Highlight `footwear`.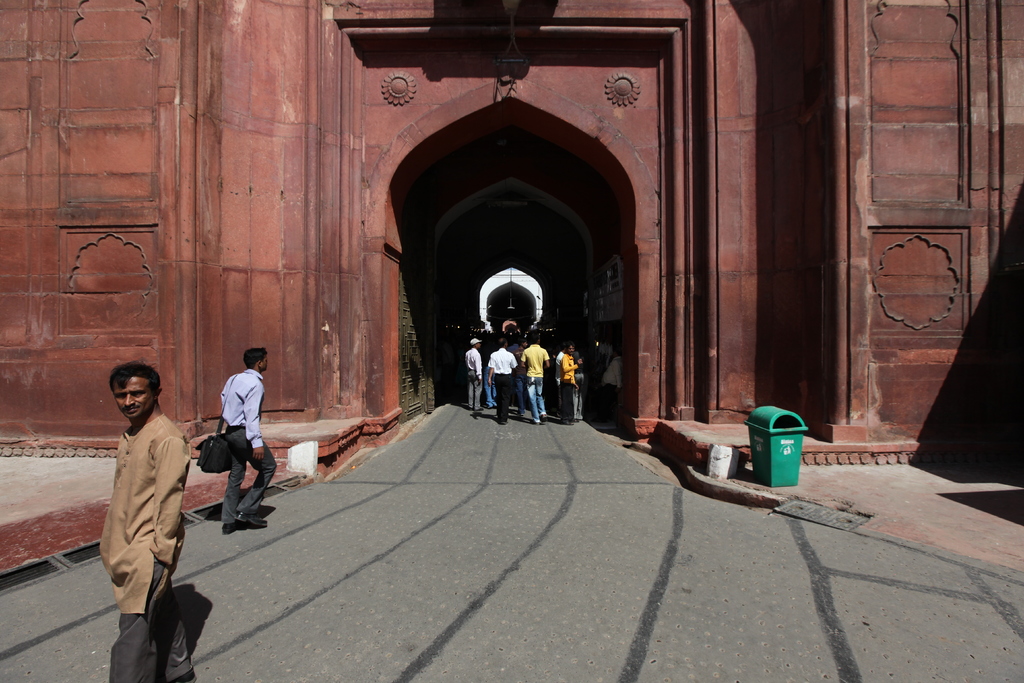
Highlighted region: <box>238,513,269,529</box>.
